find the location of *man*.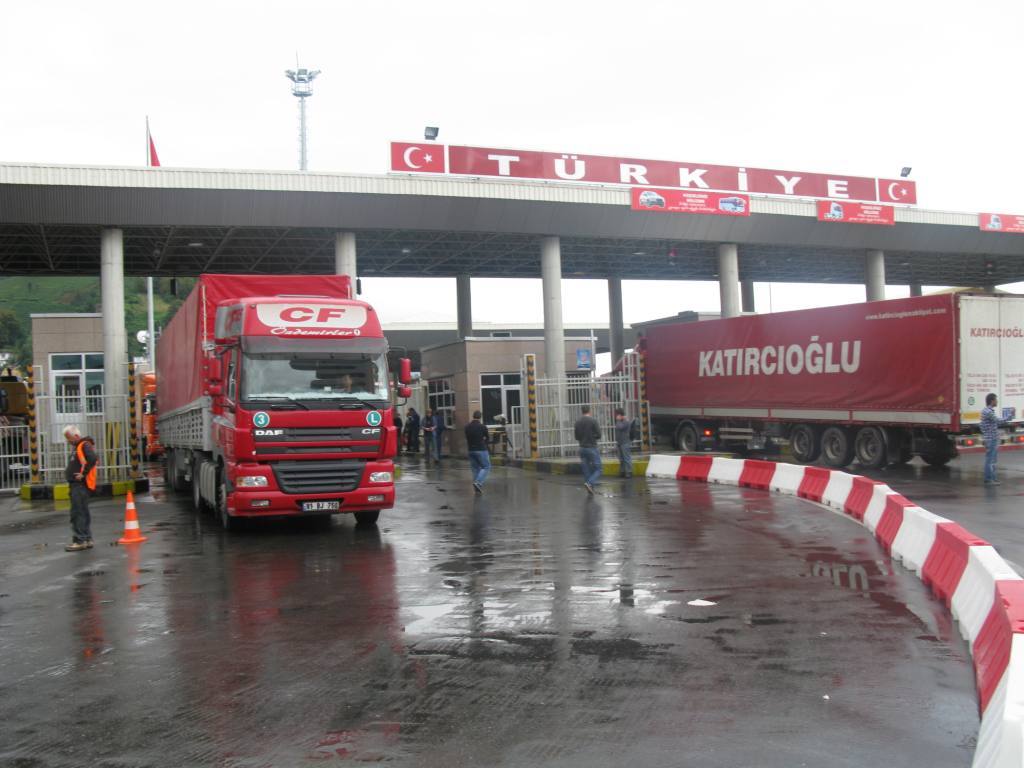
Location: x1=470, y1=412, x2=491, y2=494.
